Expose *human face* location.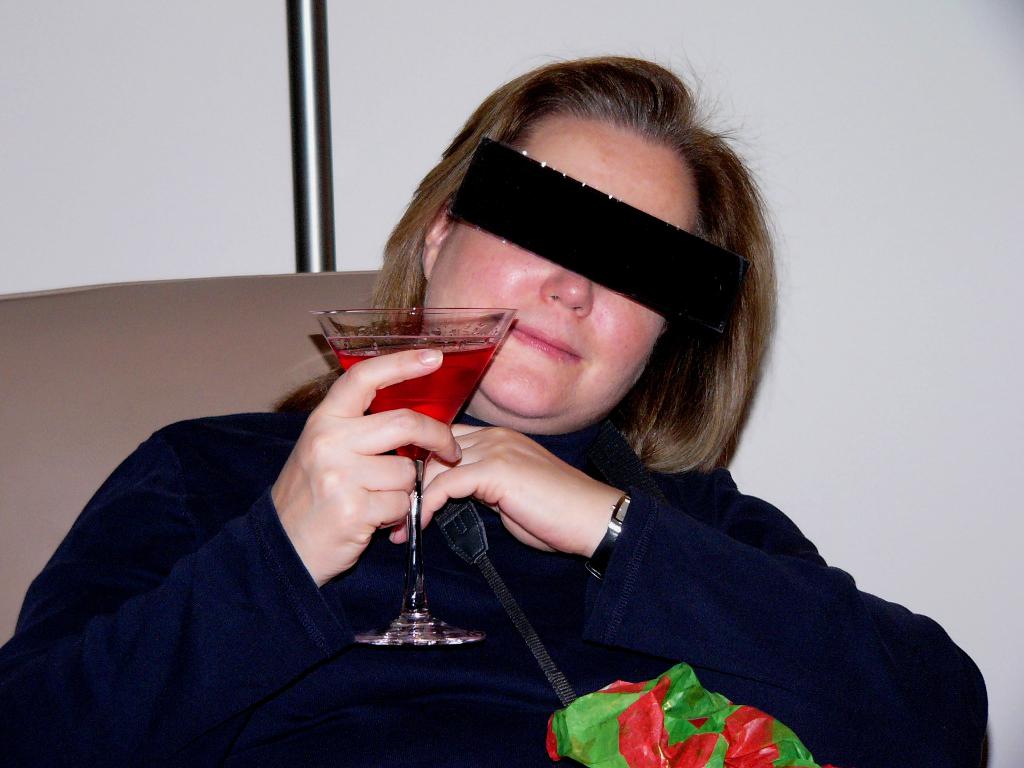
Exposed at crop(427, 117, 699, 424).
